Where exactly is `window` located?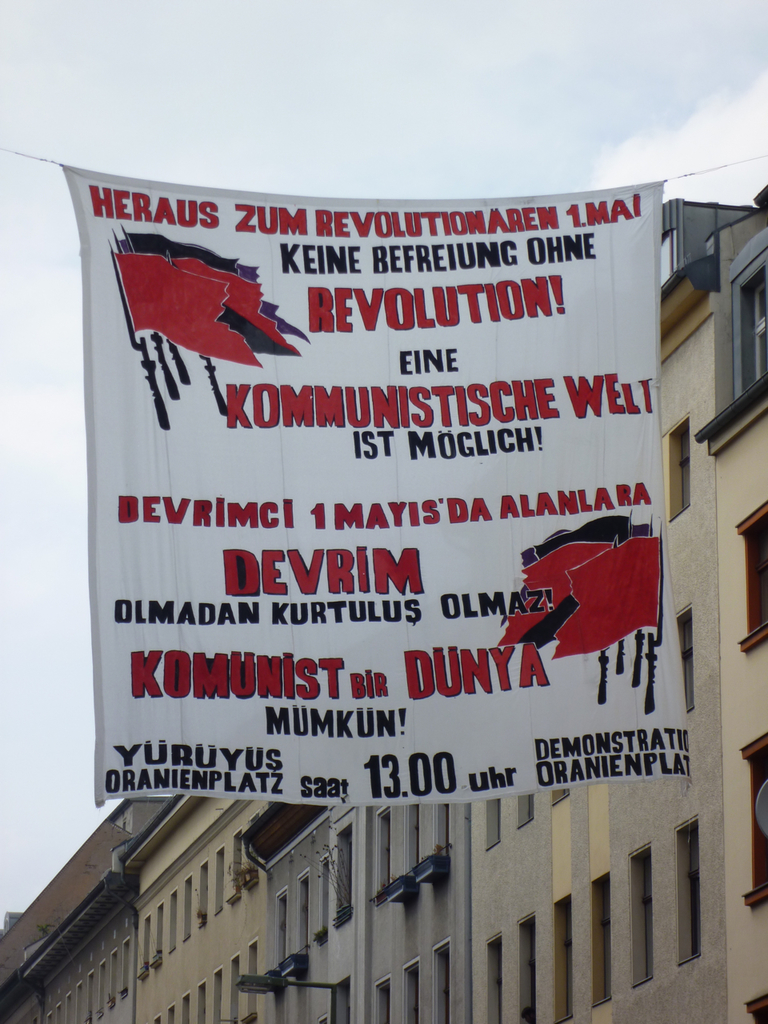
Its bounding box is pyautogui.locateOnScreen(214, 844, 225, 918).
